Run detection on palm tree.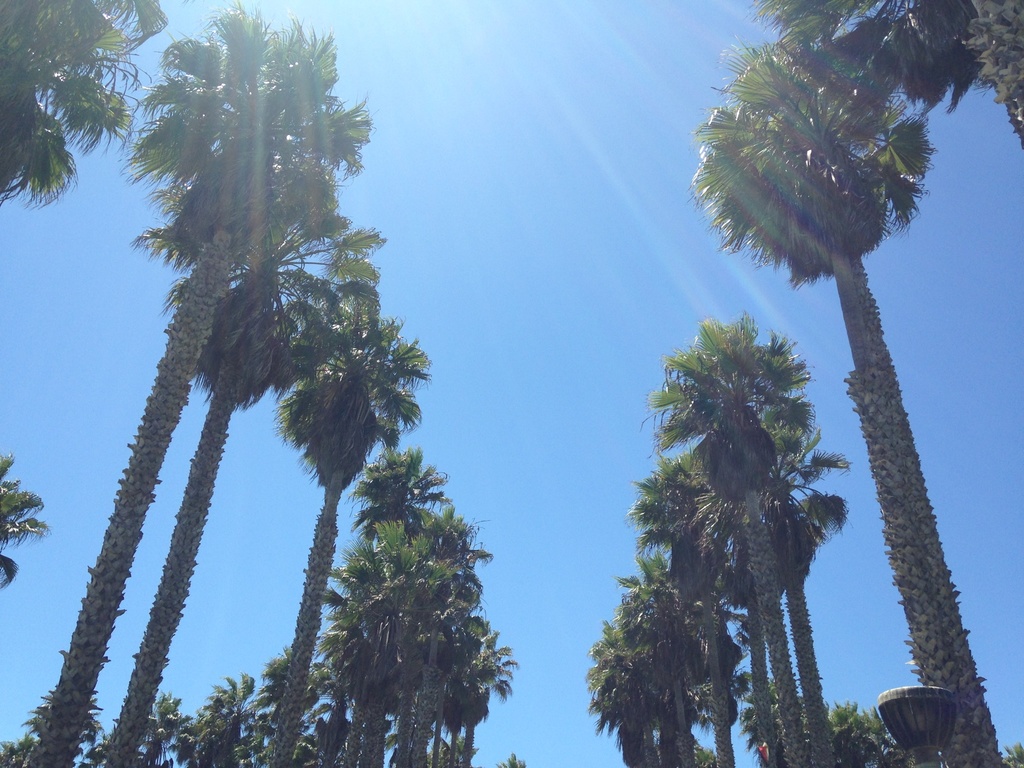
Result: select_region(638, 461, 793, 752).
